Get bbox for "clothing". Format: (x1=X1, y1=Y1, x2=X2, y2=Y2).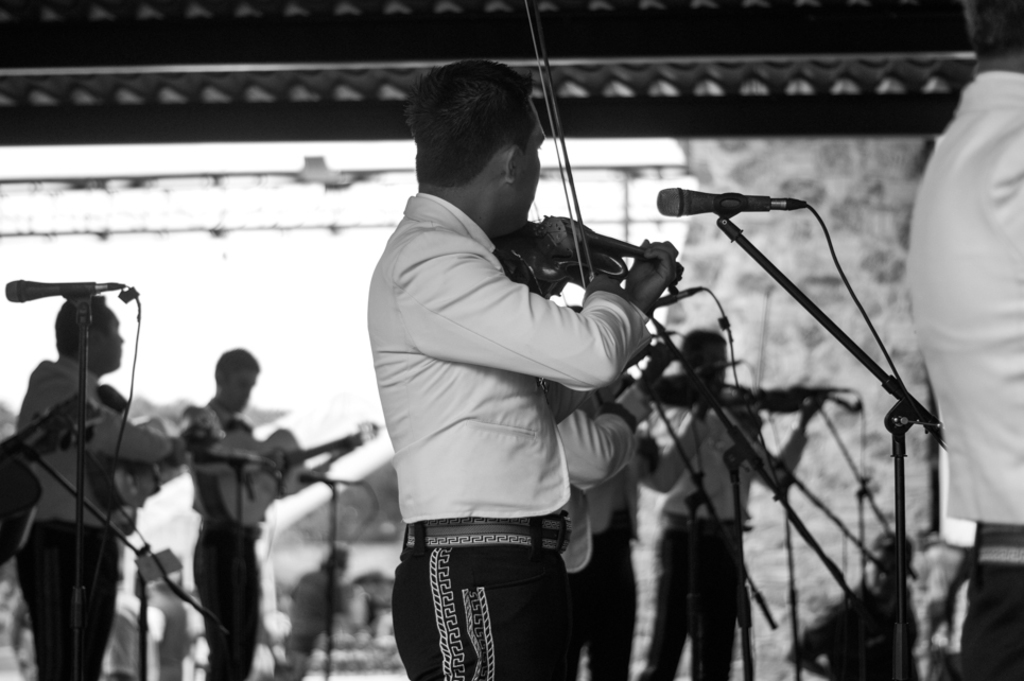
(x1=558, y1=373, x2=646, y2=680).
